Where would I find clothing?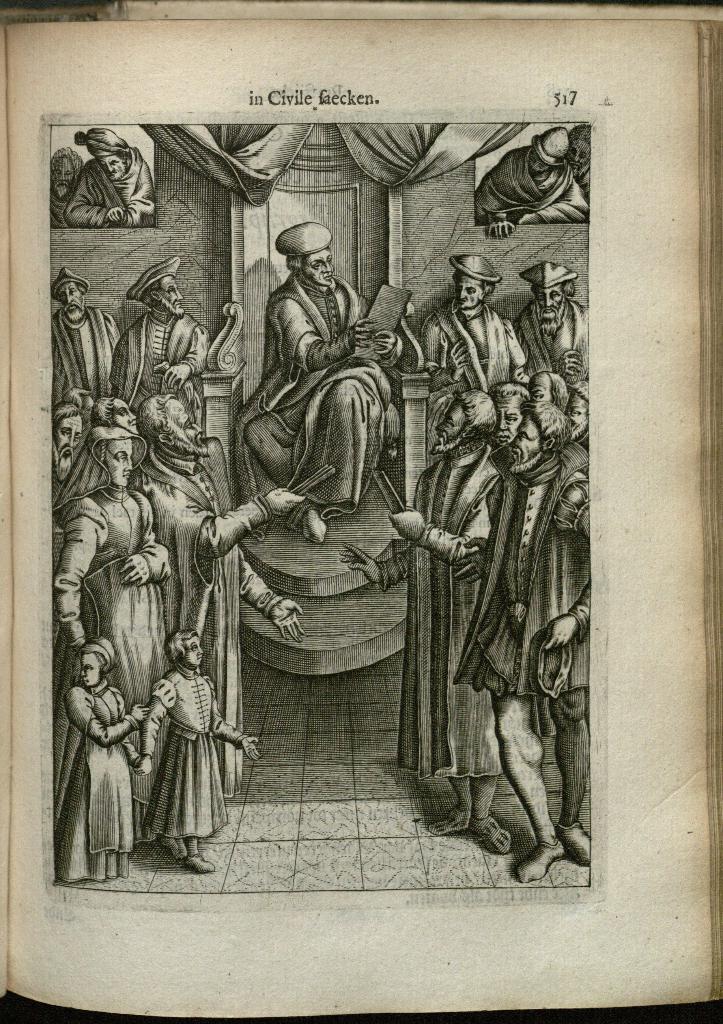
At bbox=(453, 440, 591, 692).
